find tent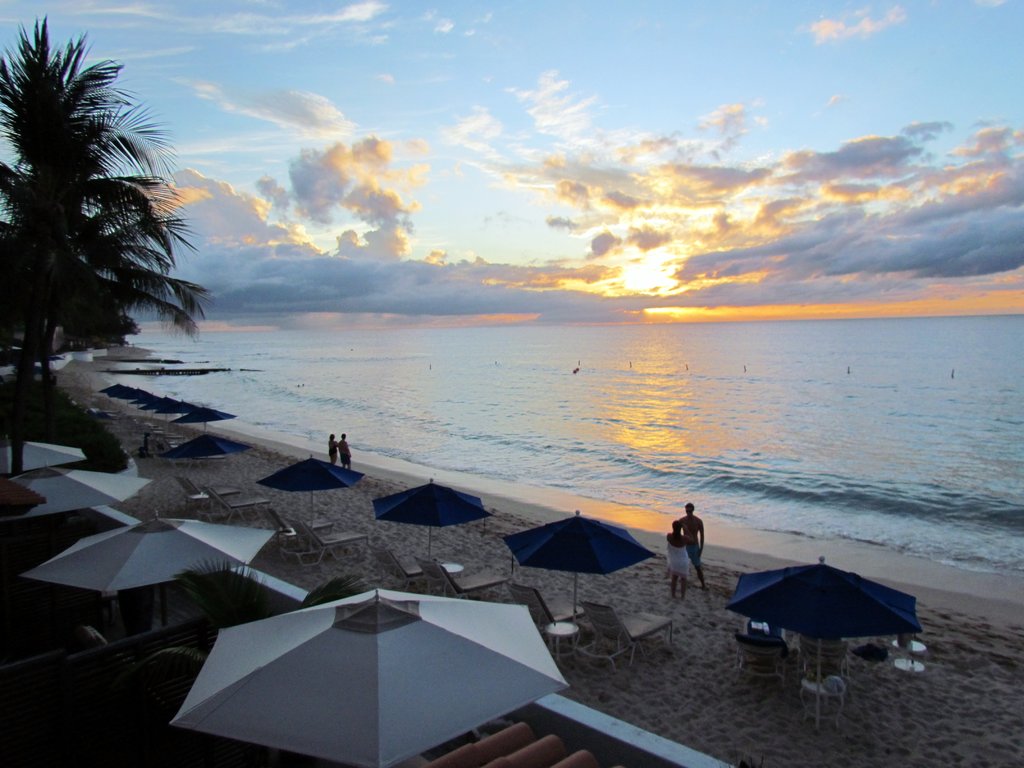
box(369, 474, 492, 563)
